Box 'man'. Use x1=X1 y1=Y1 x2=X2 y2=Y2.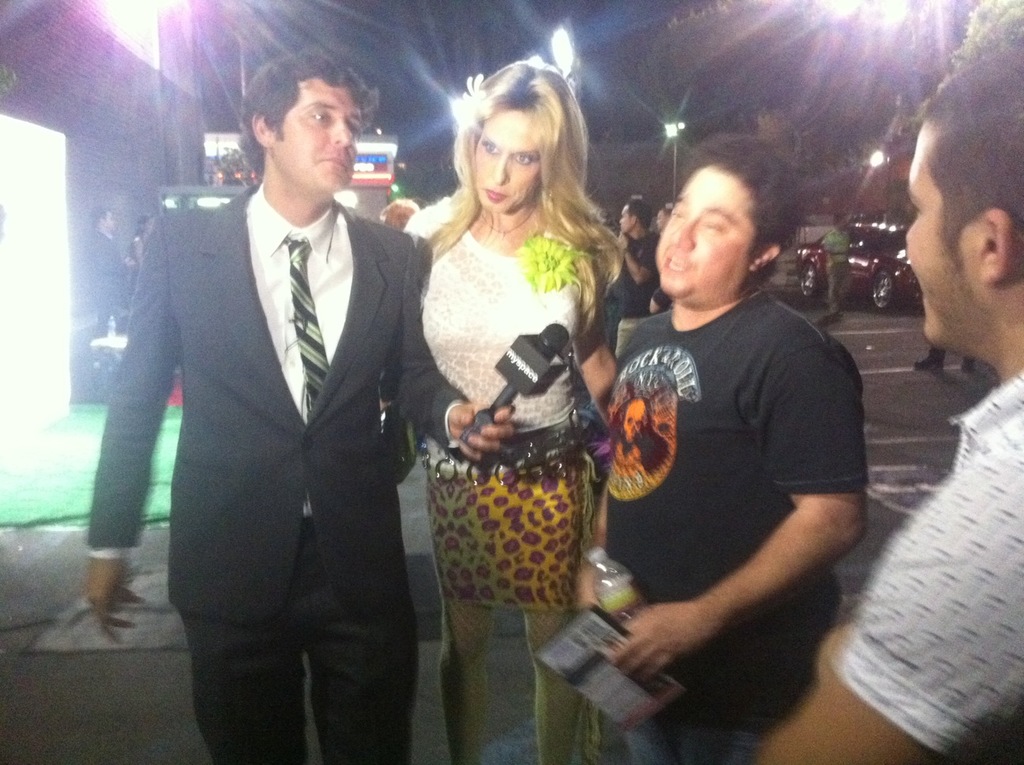
x1=82 y1=209 x2=127 y2=326.
